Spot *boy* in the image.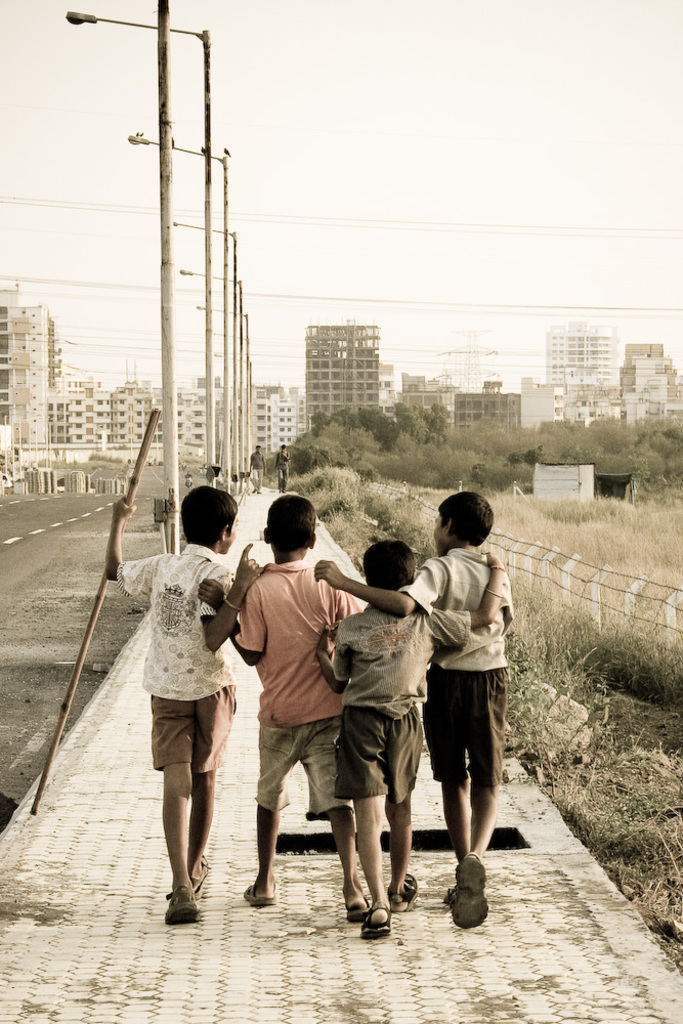
*boy* found at <bbox>108, 487, 259, 921</bbox>.
